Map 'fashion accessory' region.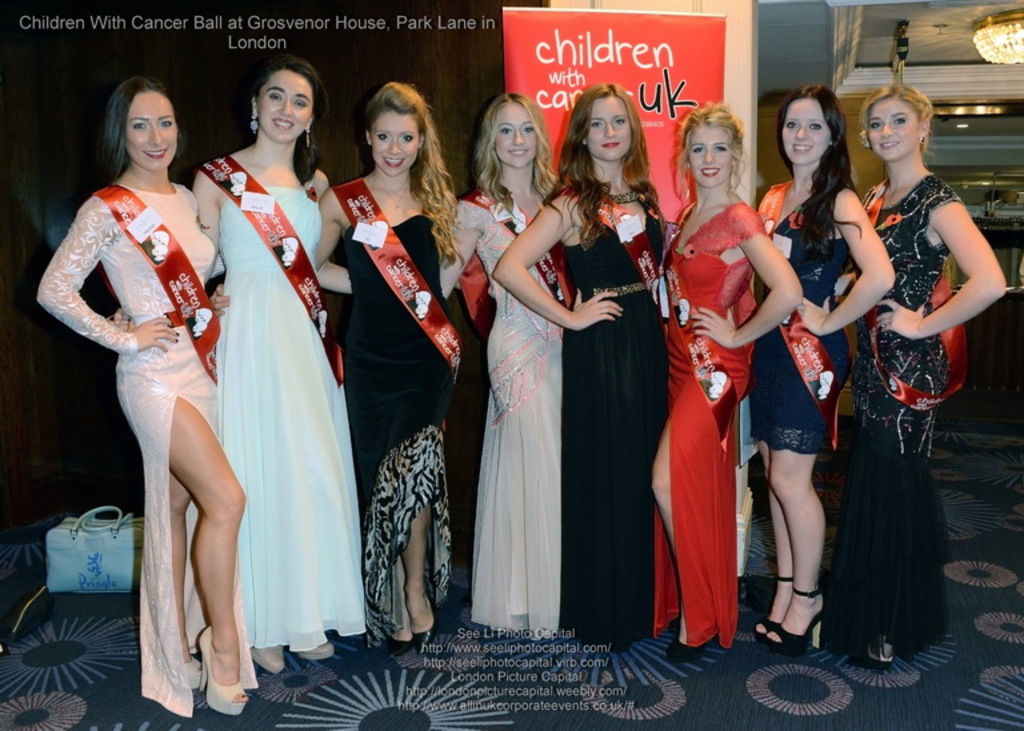
Mapped to bbox=[752, 578, 793, 651].
